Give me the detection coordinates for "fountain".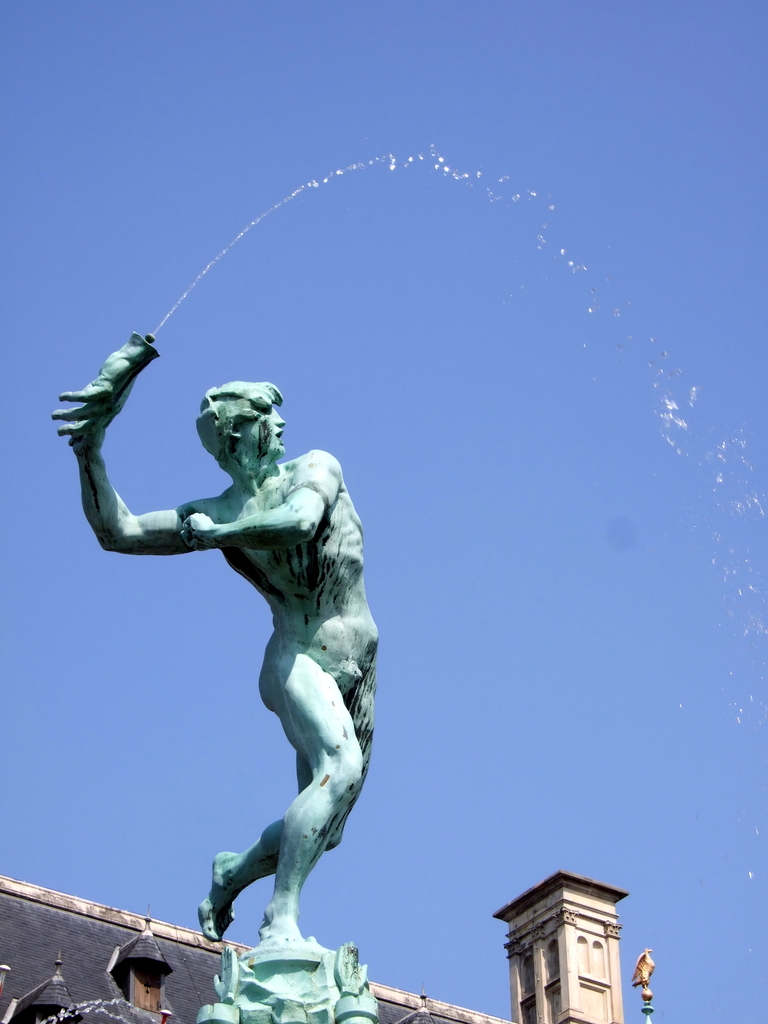
[x1=29, y1=130, x2=767, y2=1023].
